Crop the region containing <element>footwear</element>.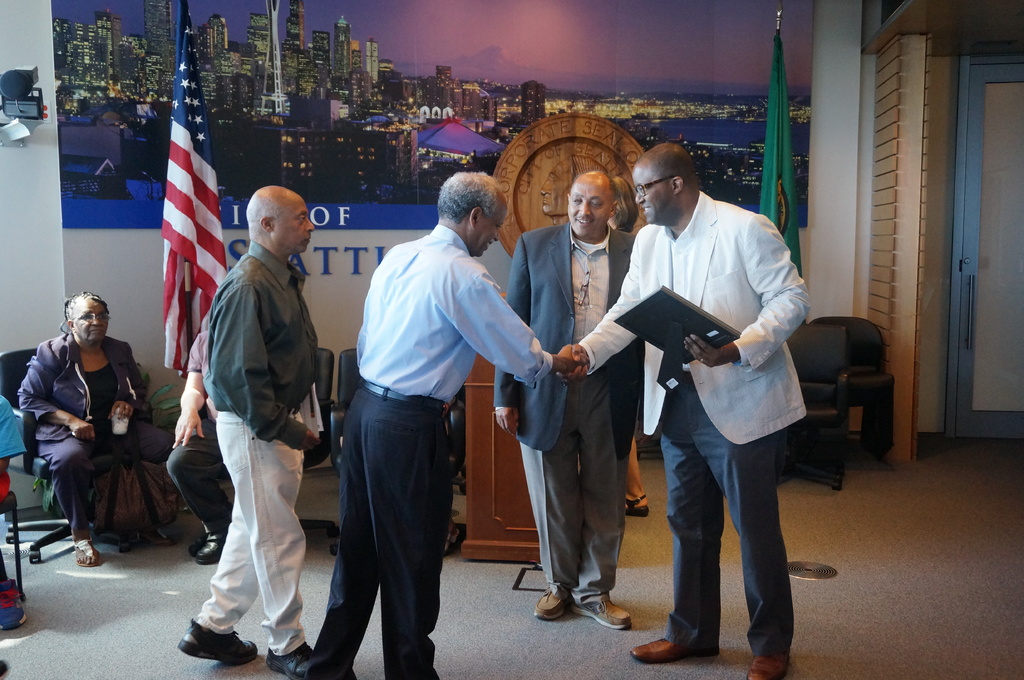
Crop region: rect(622, 493, 651, 518).
